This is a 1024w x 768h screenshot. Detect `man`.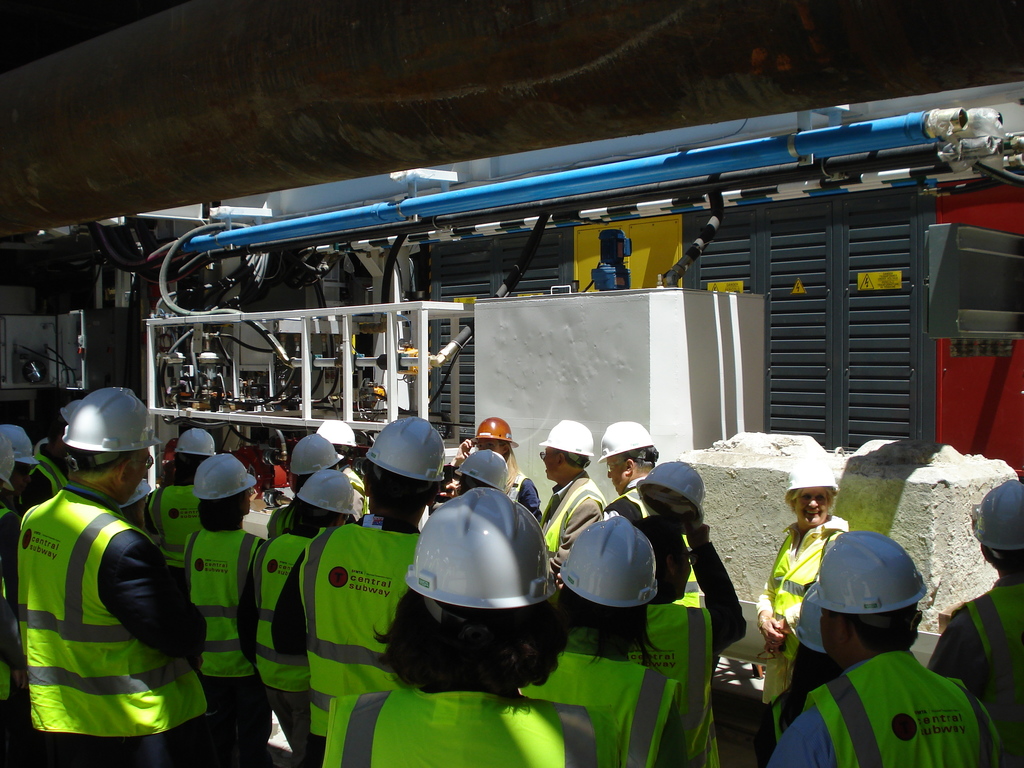
bbox=(148, 426, 225, 572).
